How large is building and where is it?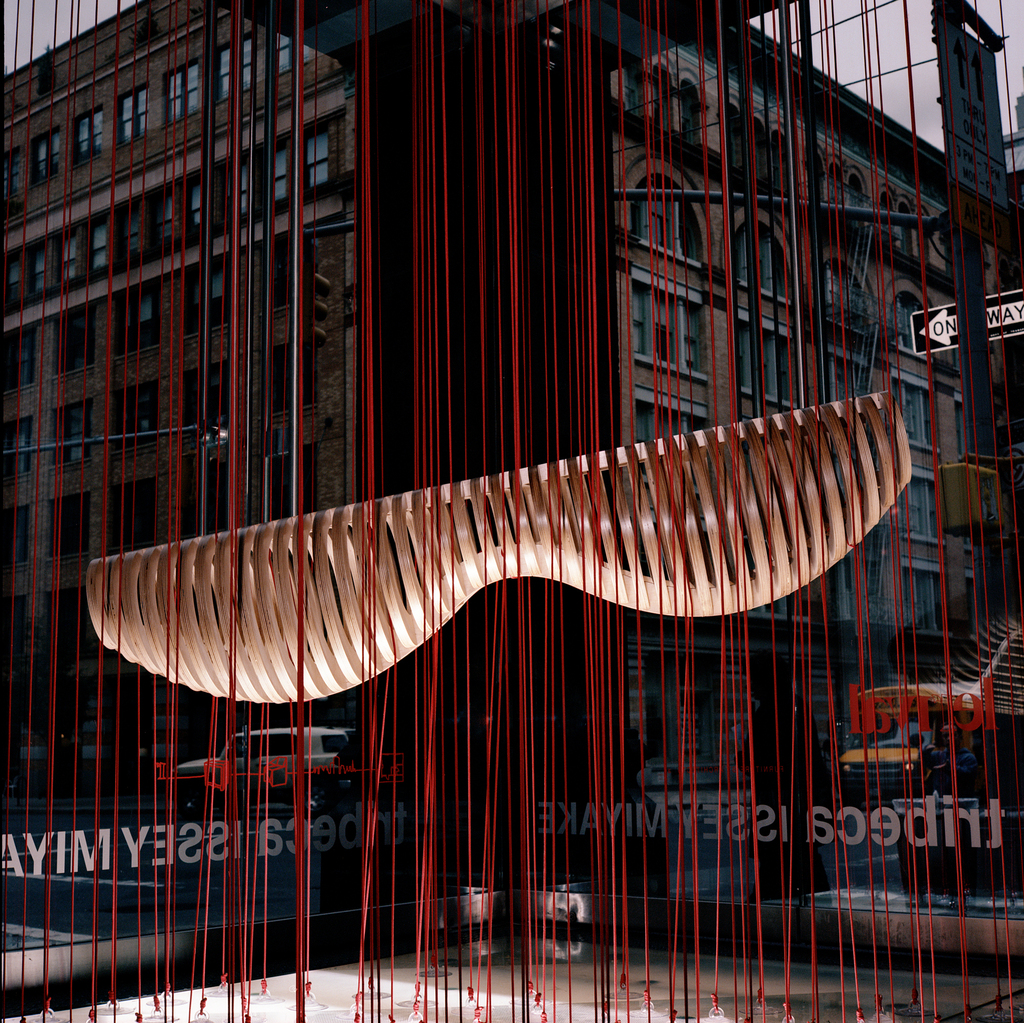
Bounding box: 0/1/1023/892.
